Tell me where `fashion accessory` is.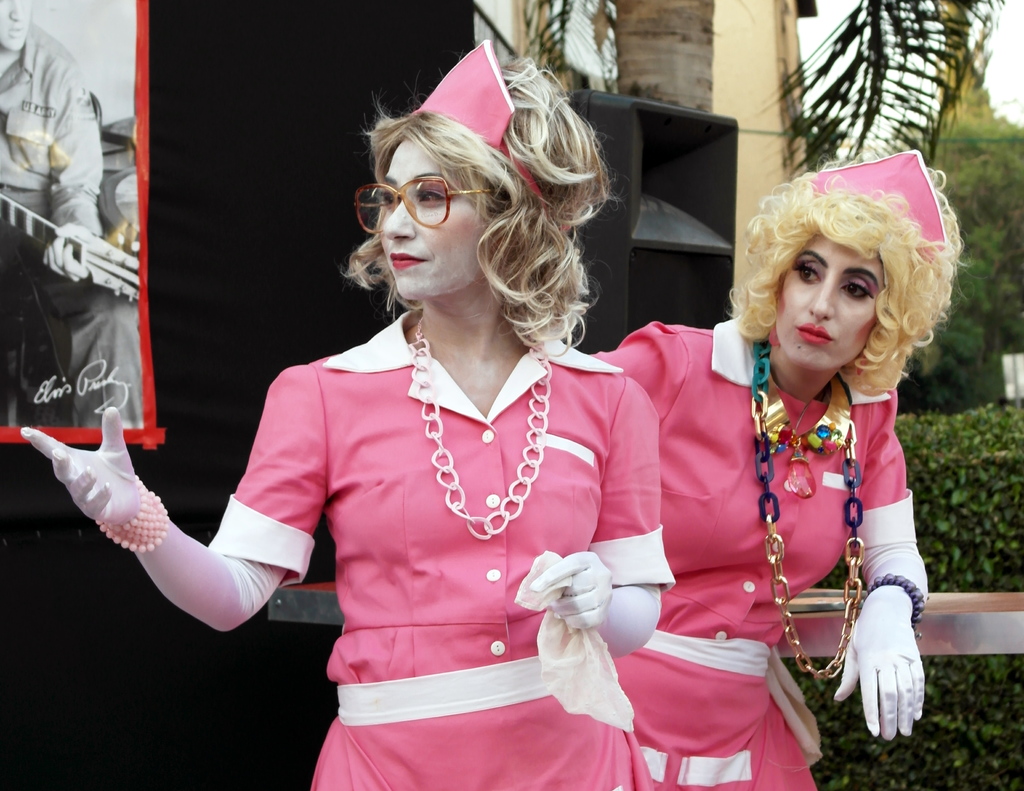
`fashion accessory` is at detection(104, 479, 173, 552).
